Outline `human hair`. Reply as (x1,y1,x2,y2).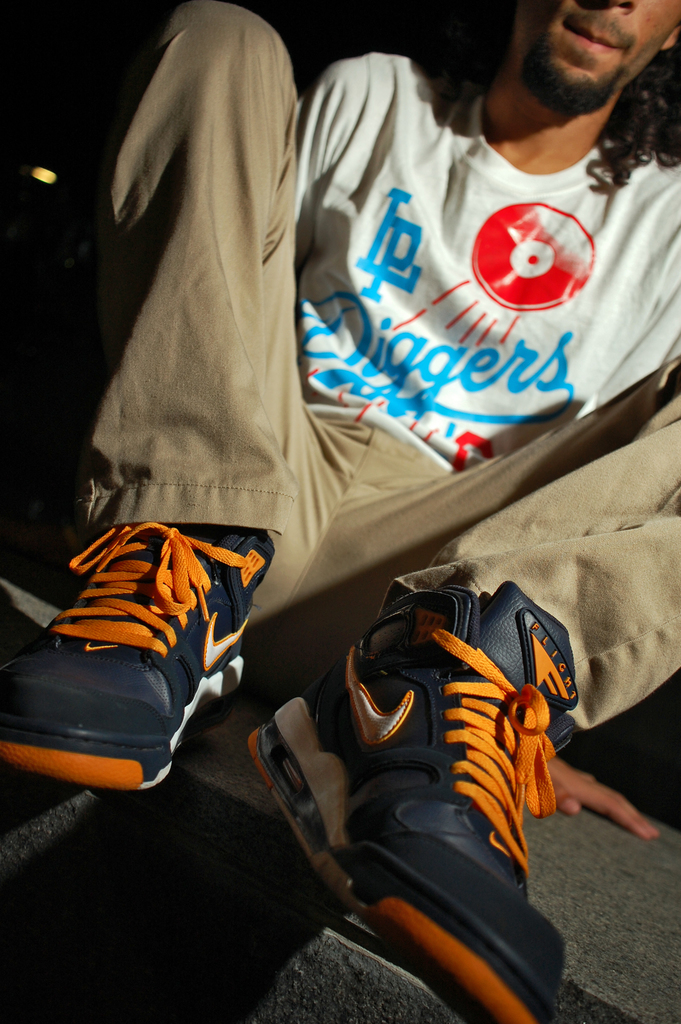
(595,38,680,201).
